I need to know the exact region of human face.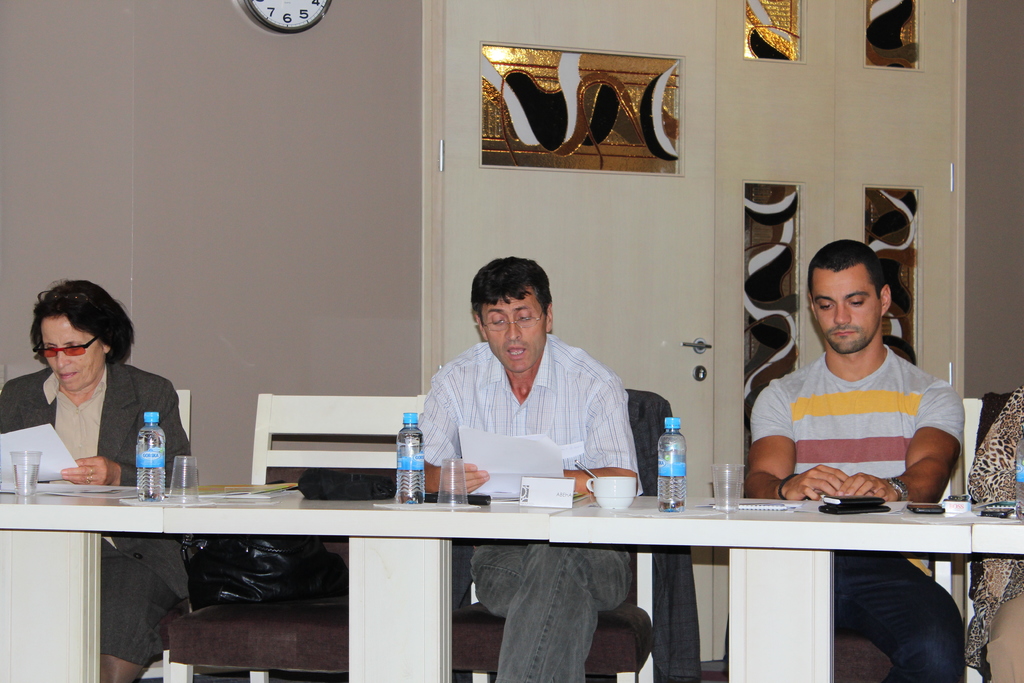
Region: <box>477,278,546,372</box>.
